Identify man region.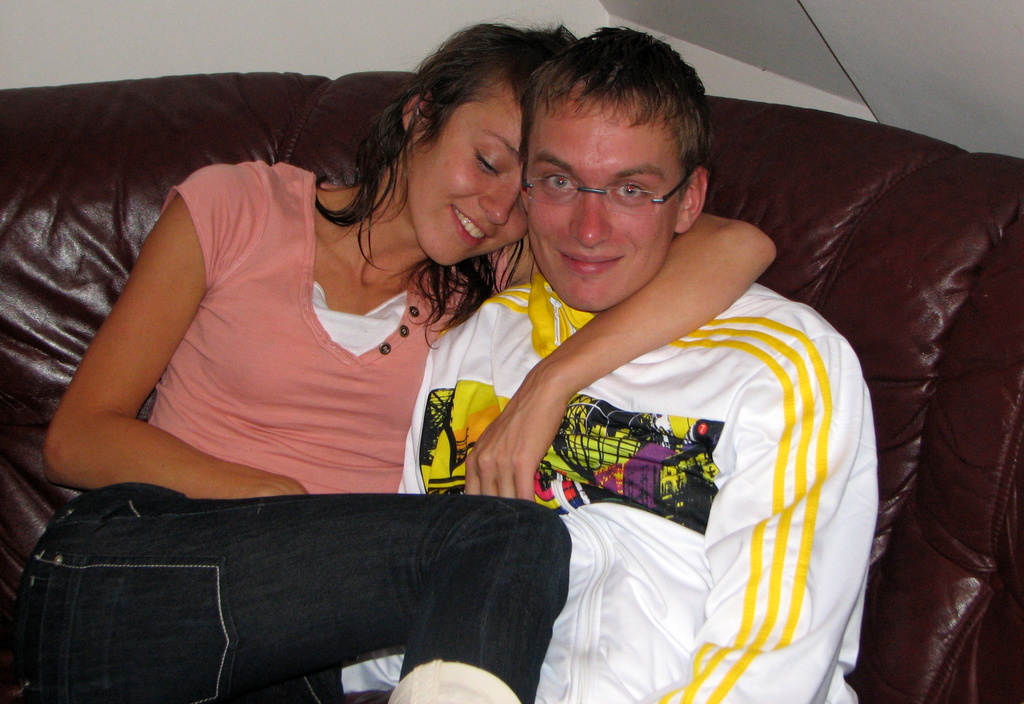
Region: bbox=(342, 26, 877, 703).
